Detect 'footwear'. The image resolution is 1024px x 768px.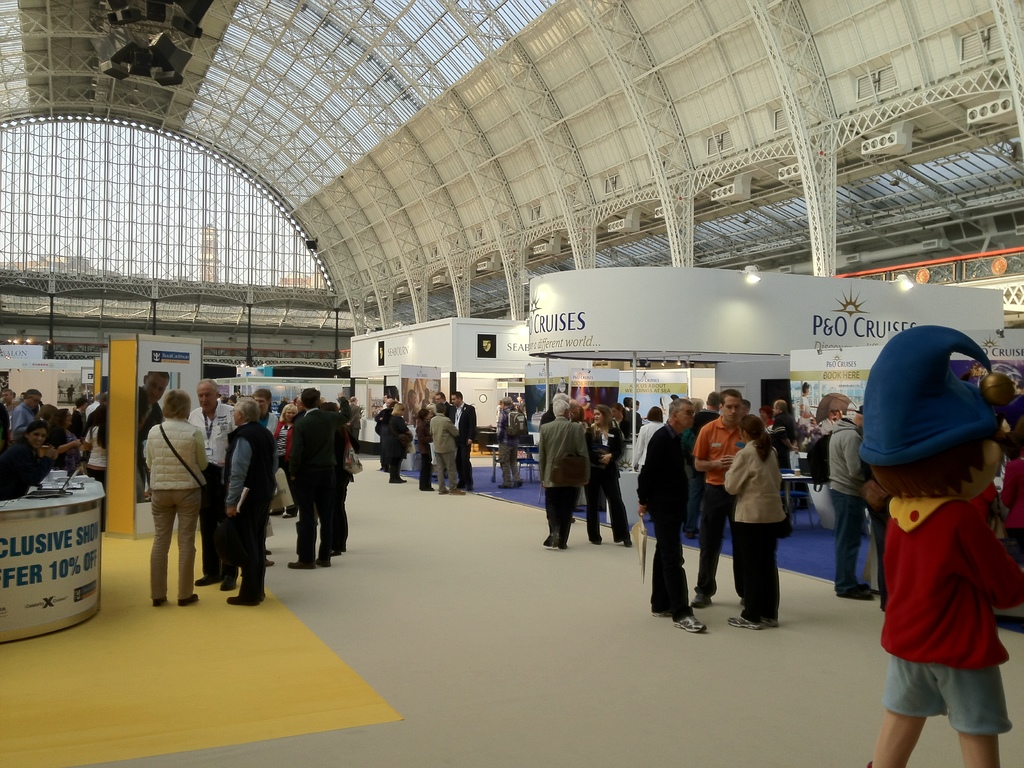
x1=311 y1=550 x2=333 y2=569.
